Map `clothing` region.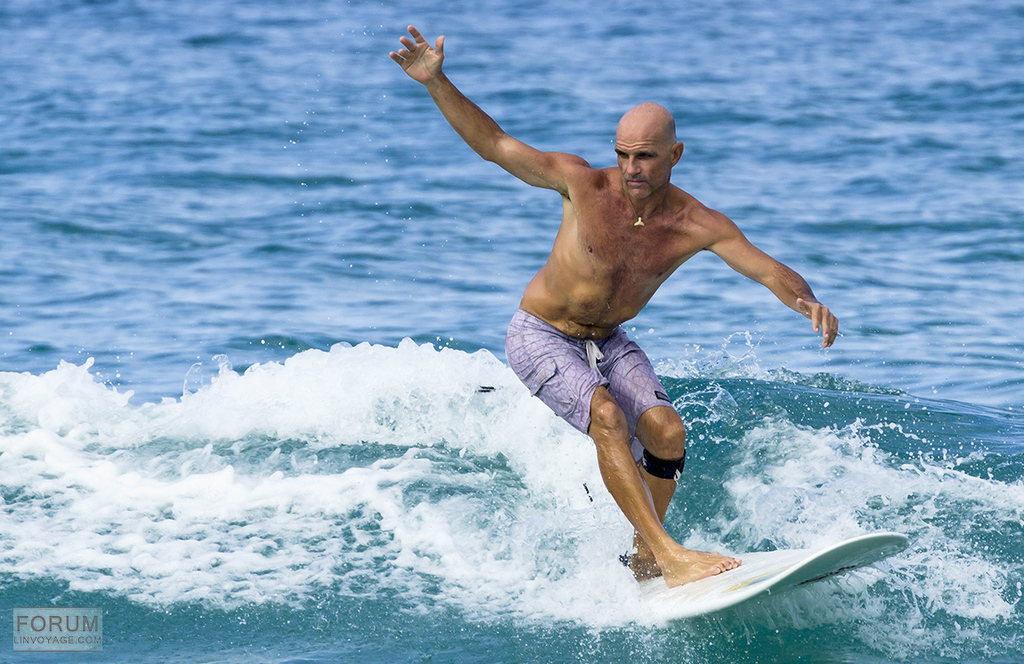
Mapped to pyautogui.locateOnScreen(507, 308, 676, 439).
